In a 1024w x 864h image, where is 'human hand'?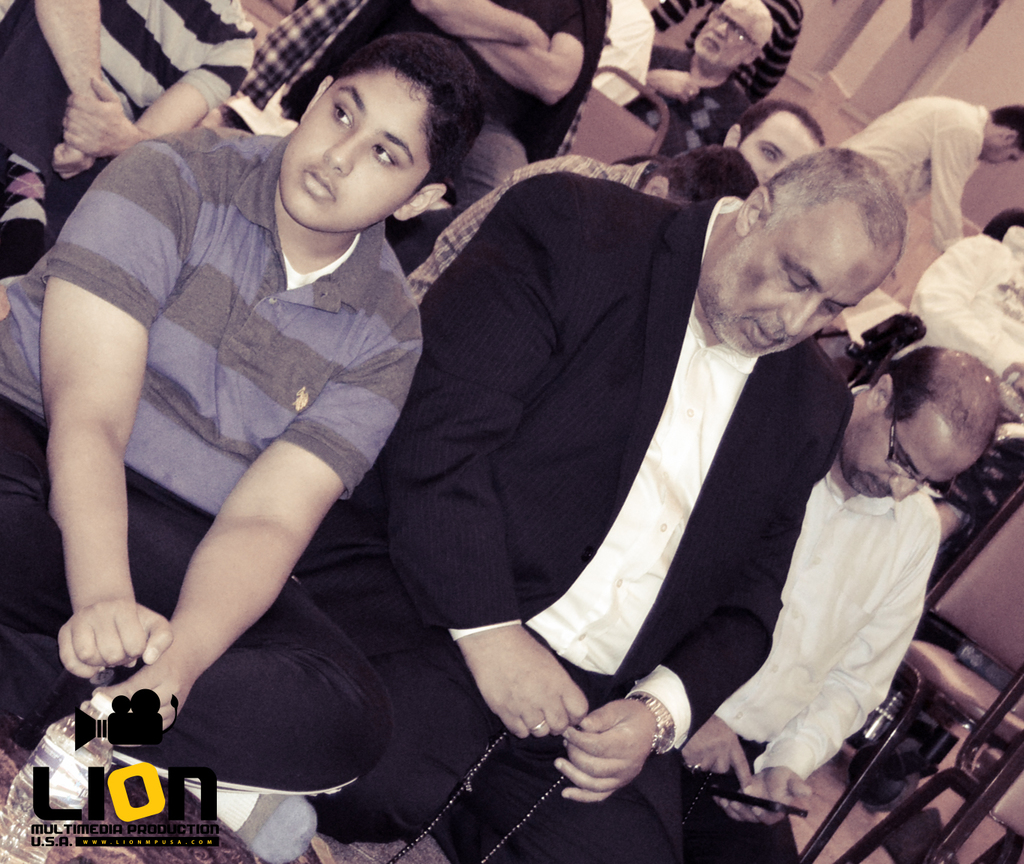
left=563, top=694, right=680, bottom=810.
